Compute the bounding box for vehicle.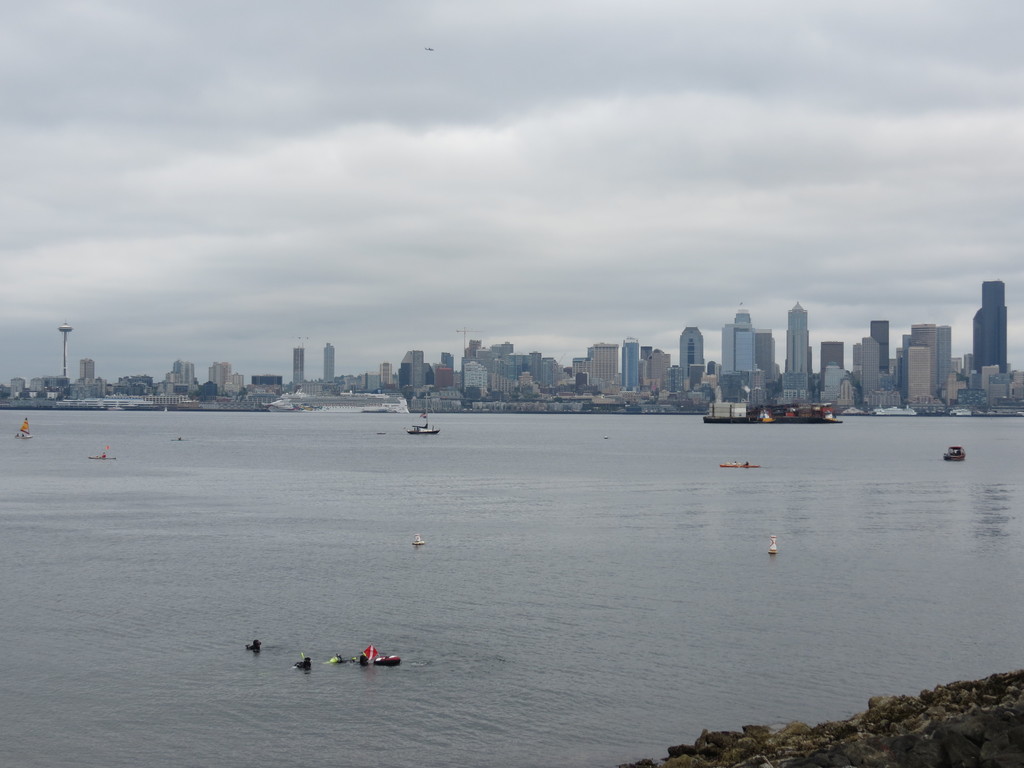
(left=716, top=461, right=765, bottom=471).
